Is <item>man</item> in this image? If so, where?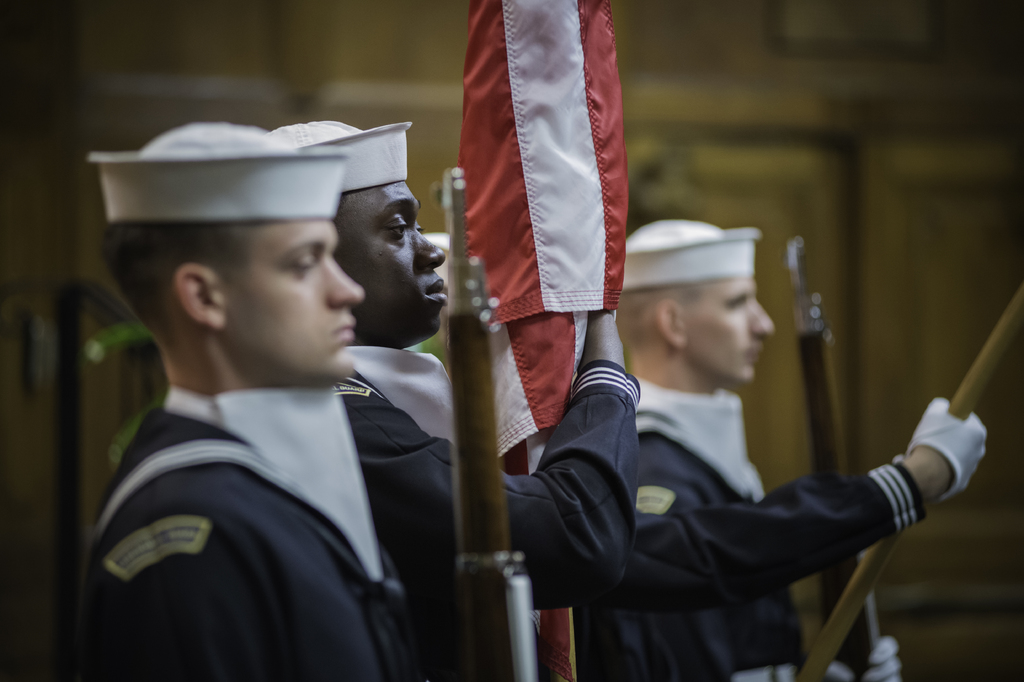
Yes, at x1=77, y1=122, x2=412, y2=681.
